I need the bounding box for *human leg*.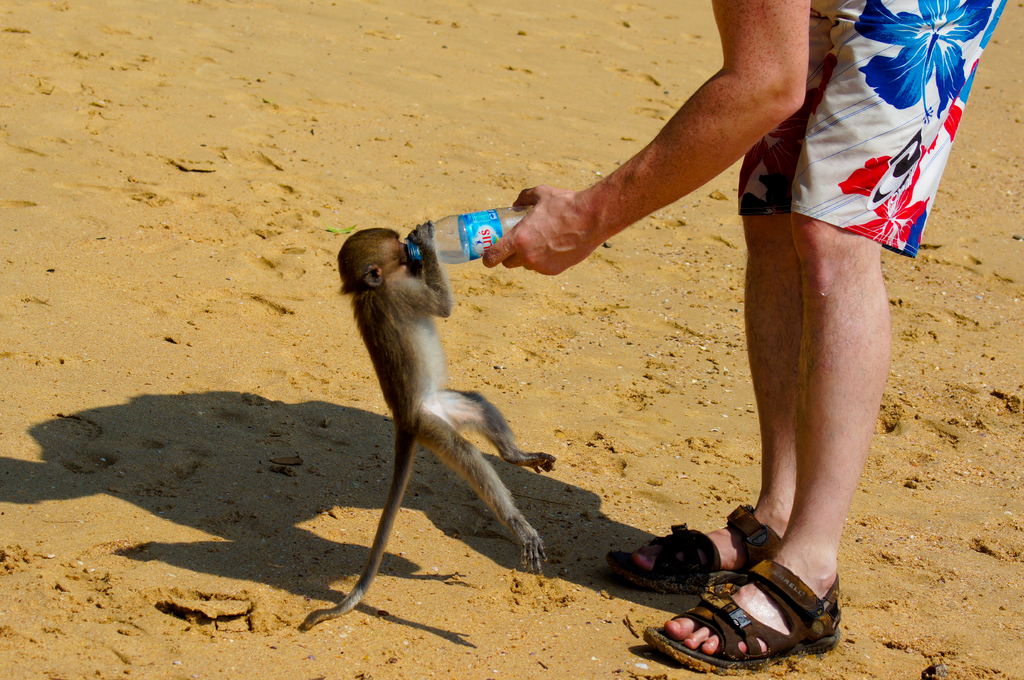
Here it is: Rect(641, 211, 888, 672).
